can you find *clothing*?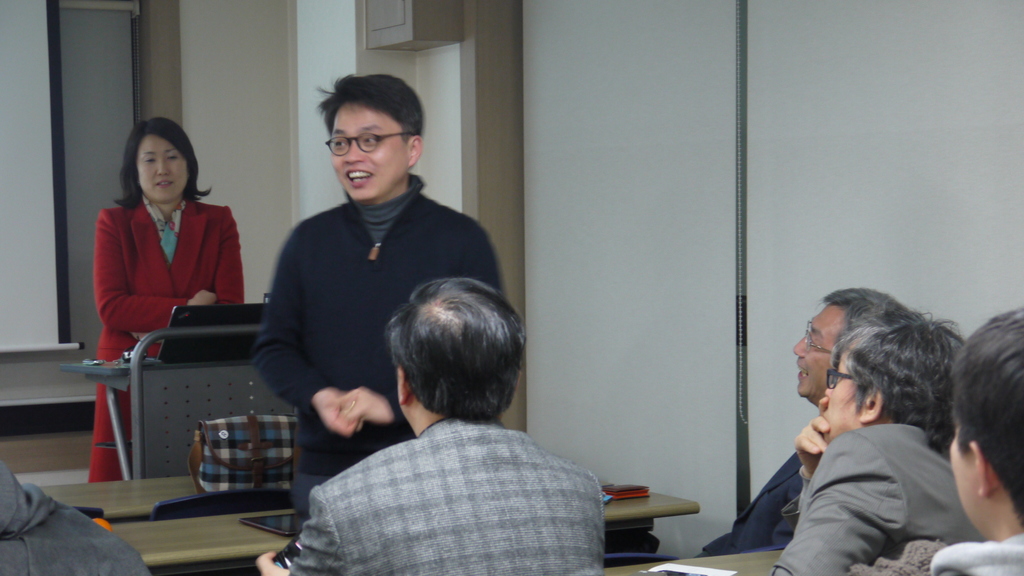
Yes, bounding box: detection(768, 380, 986, 572).
